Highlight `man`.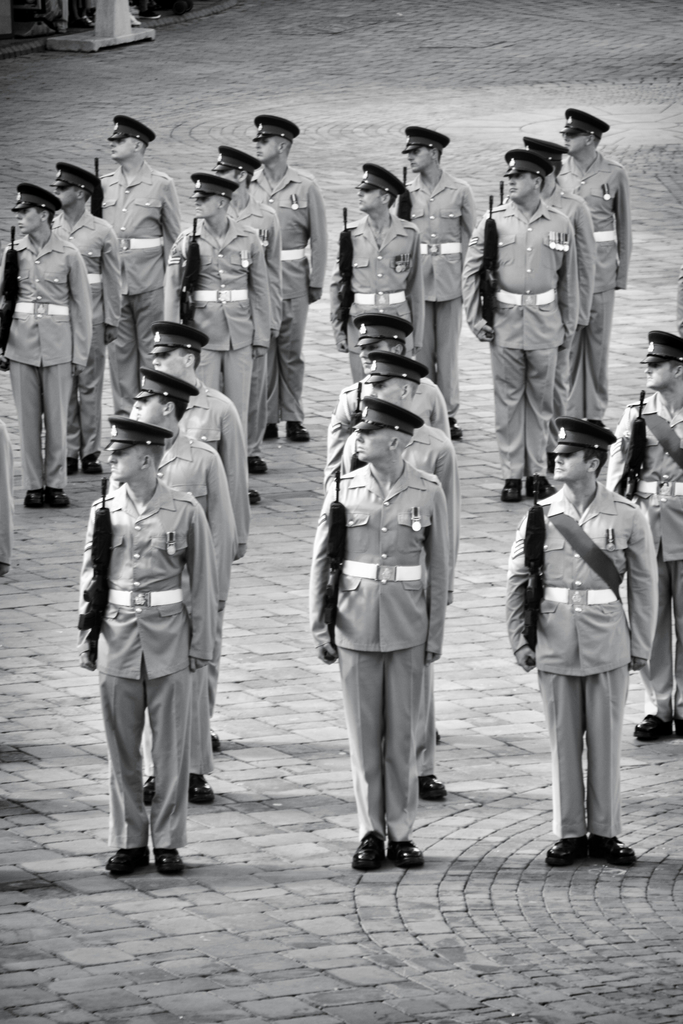
Highlighted region: bbox(138, 362, 245, 806).
